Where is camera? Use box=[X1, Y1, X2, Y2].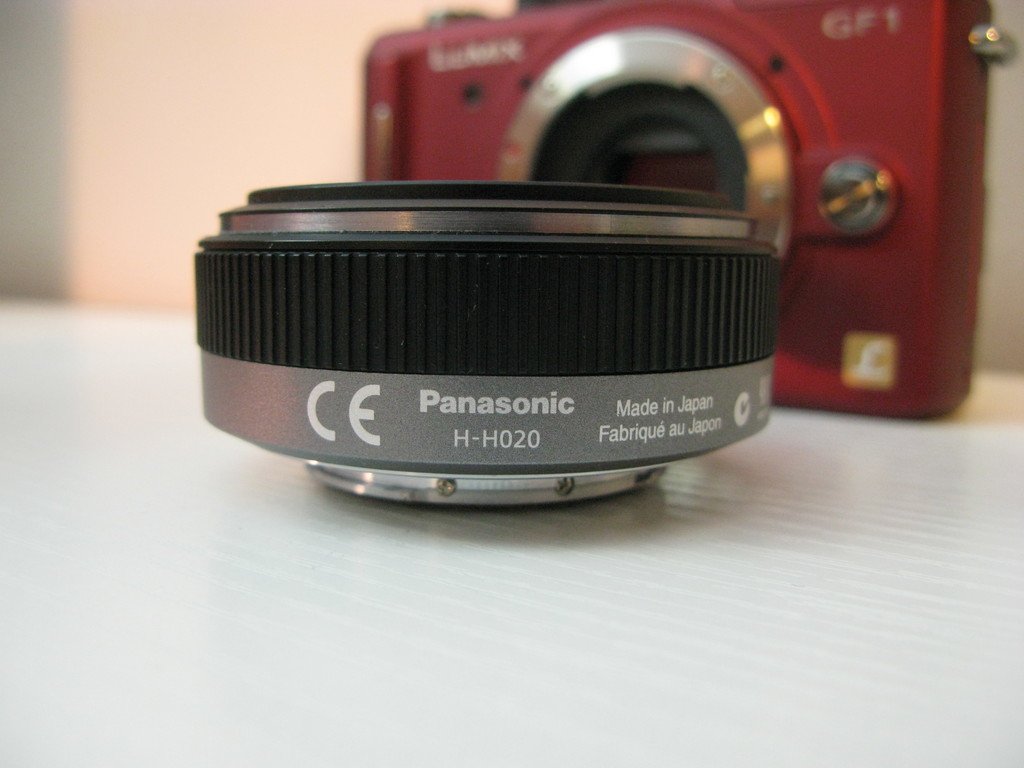
box=[361, 0, 1002, 419].
